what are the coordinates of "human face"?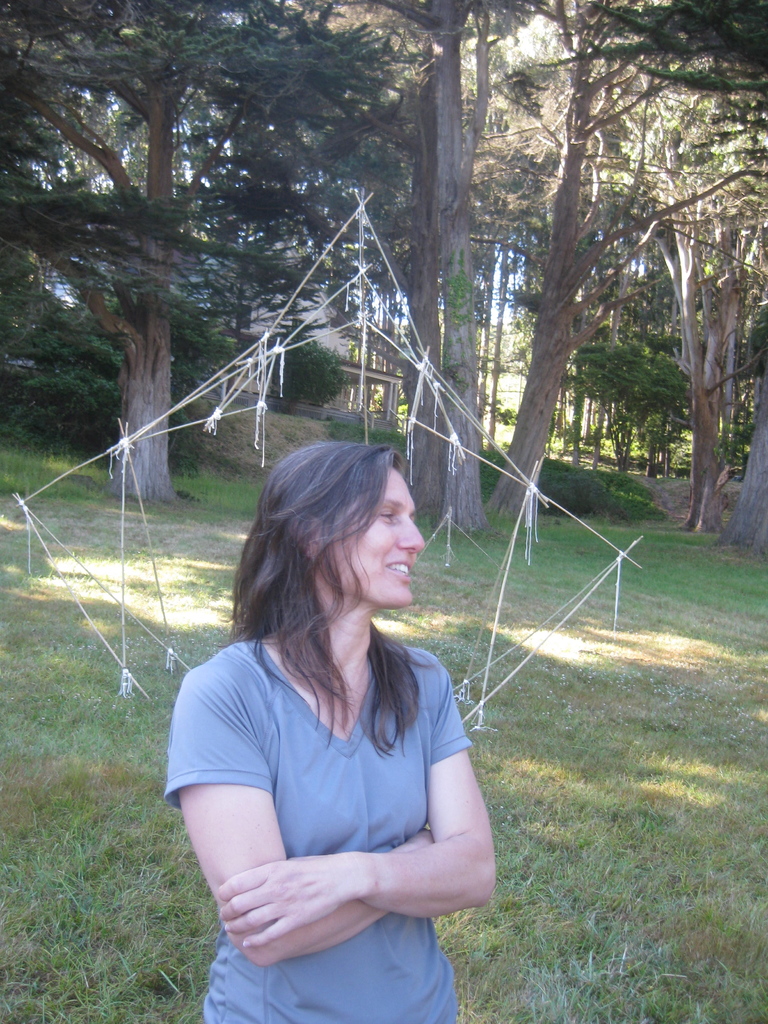
pyautogui.locateOnScreen(338, 479, 422, 622).
